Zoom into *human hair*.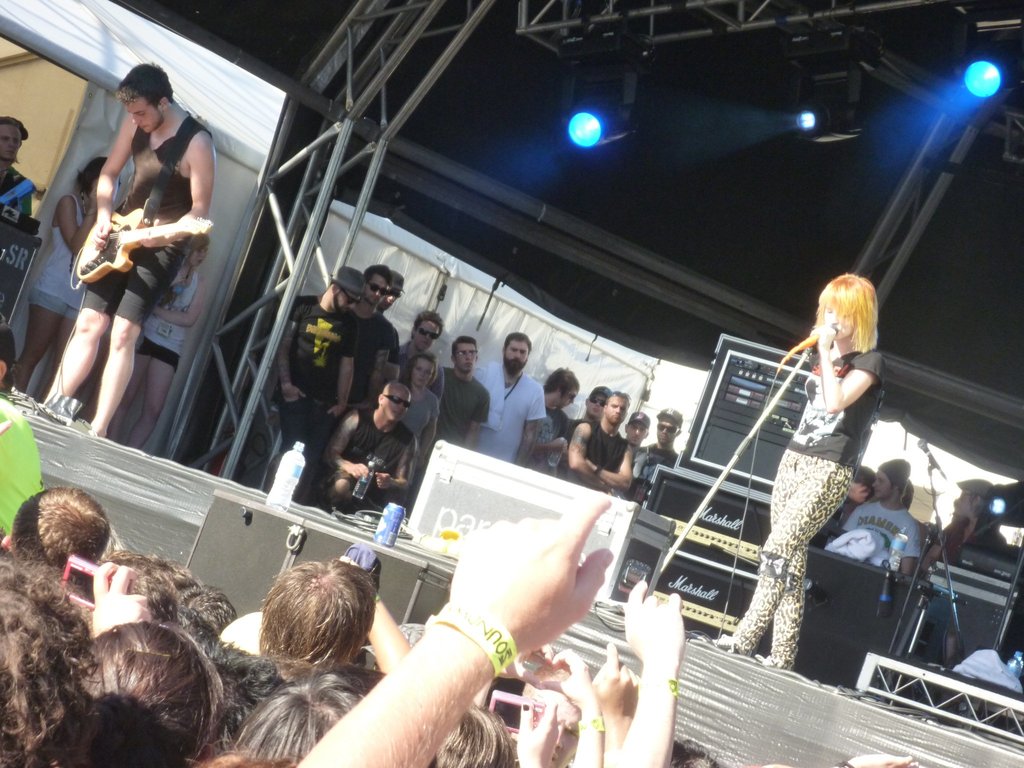
Zoom target: [429,705,514,767].
